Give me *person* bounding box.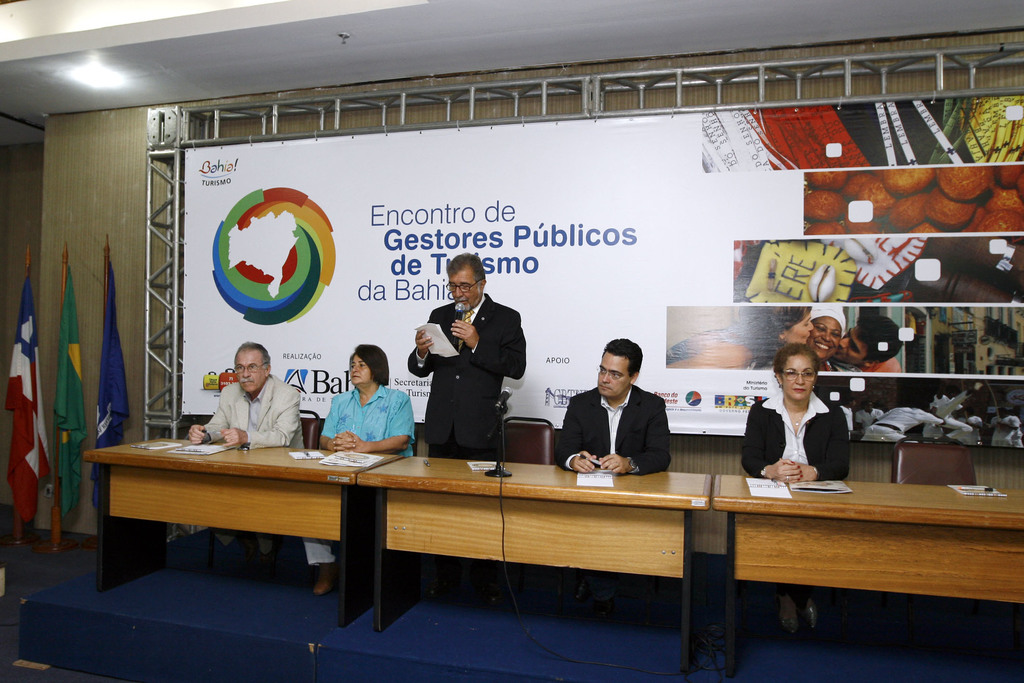
401/248/527/463.
